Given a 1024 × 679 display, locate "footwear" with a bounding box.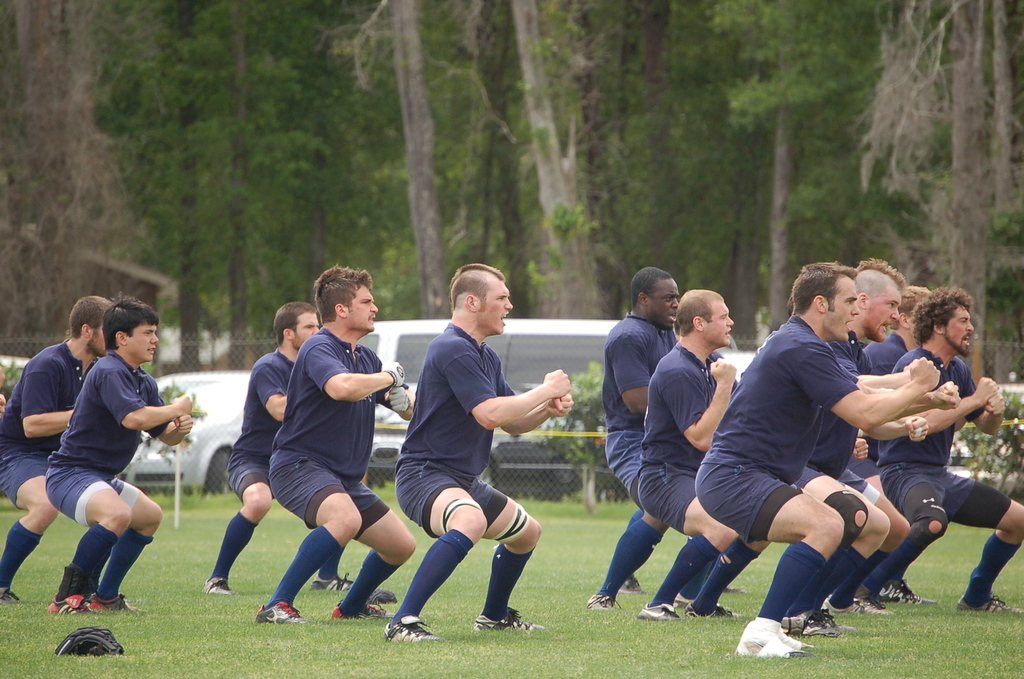
Located: 585,591,615,612.
